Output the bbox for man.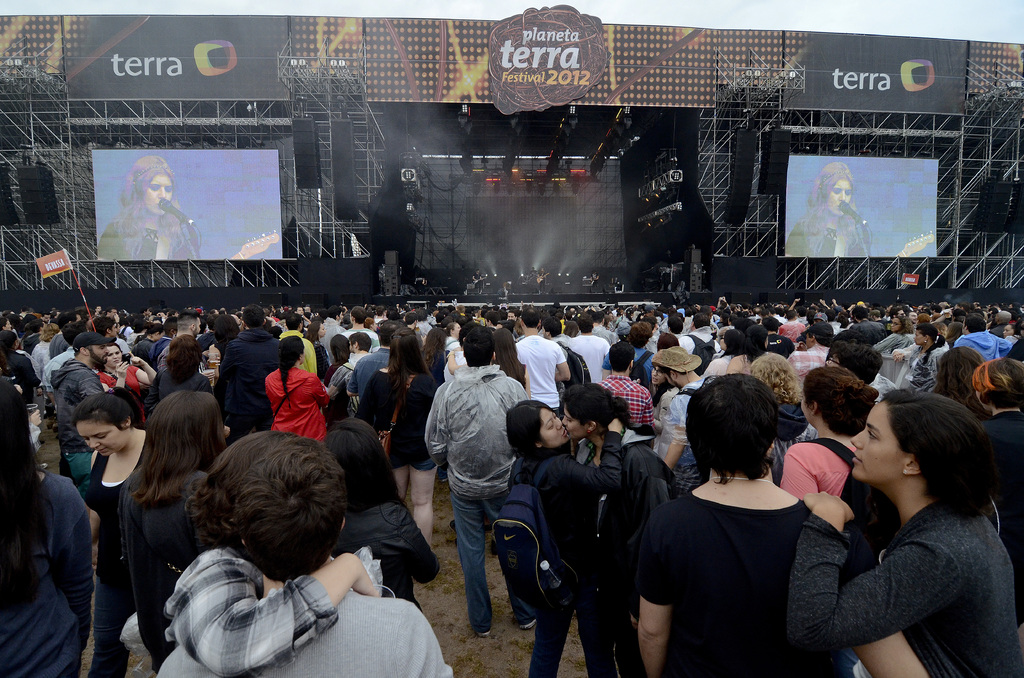
294, 307, 311, 330.
